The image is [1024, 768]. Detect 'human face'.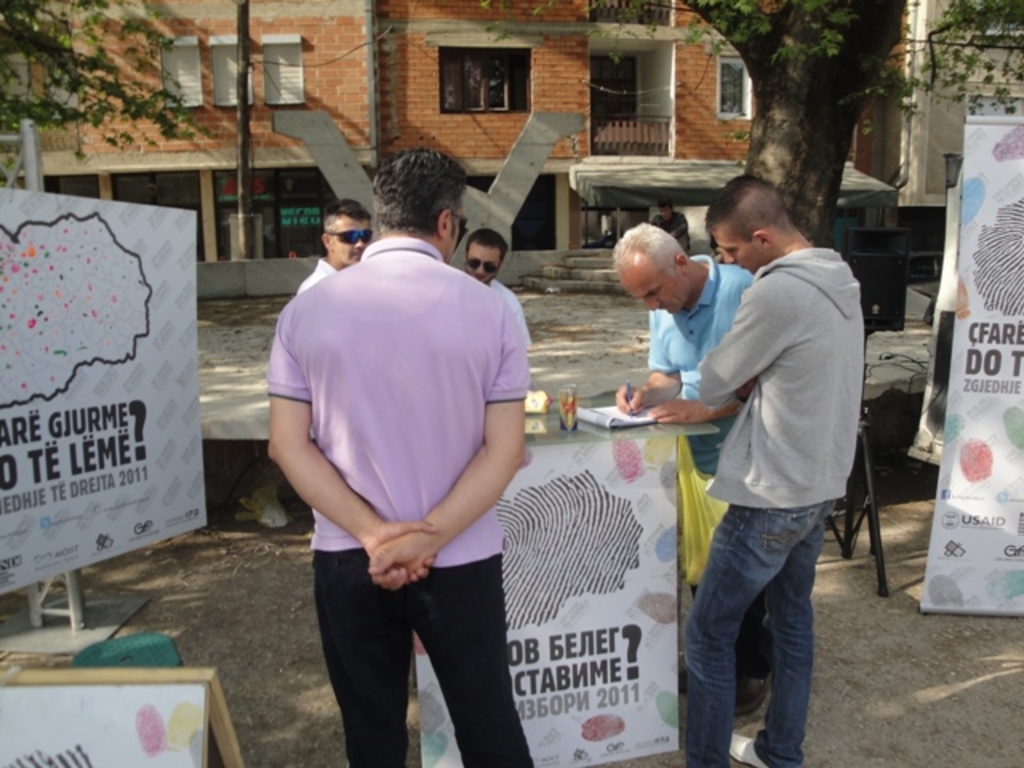
Detection: <region>712, 229, 766, 272</region>.
